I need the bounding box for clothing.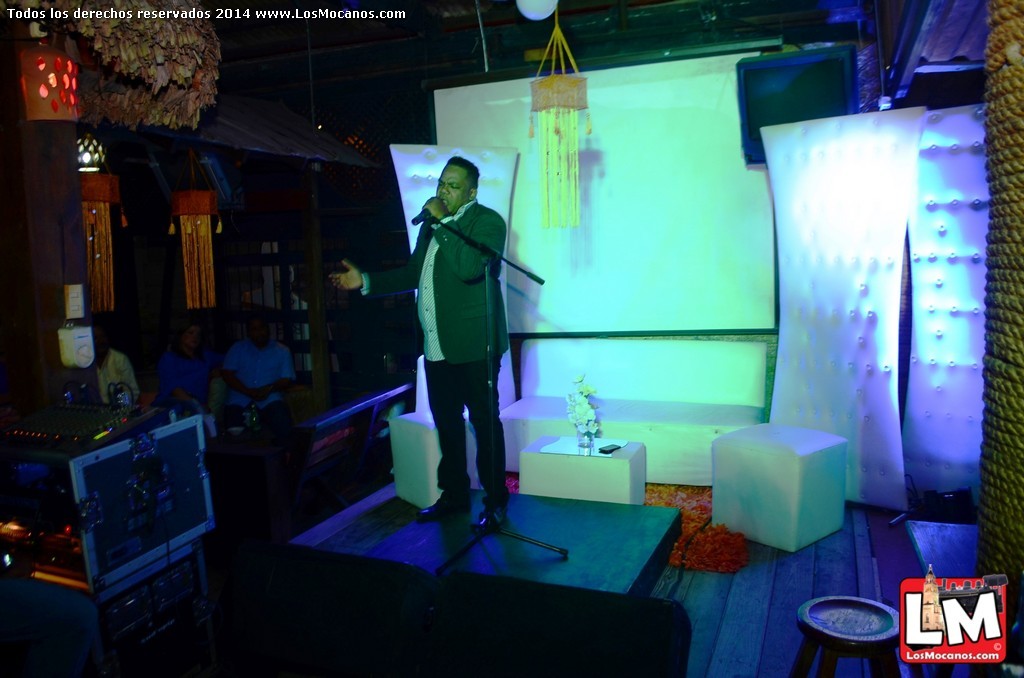
Here it is: (left=76, top=344, right=138, bottom=418).
